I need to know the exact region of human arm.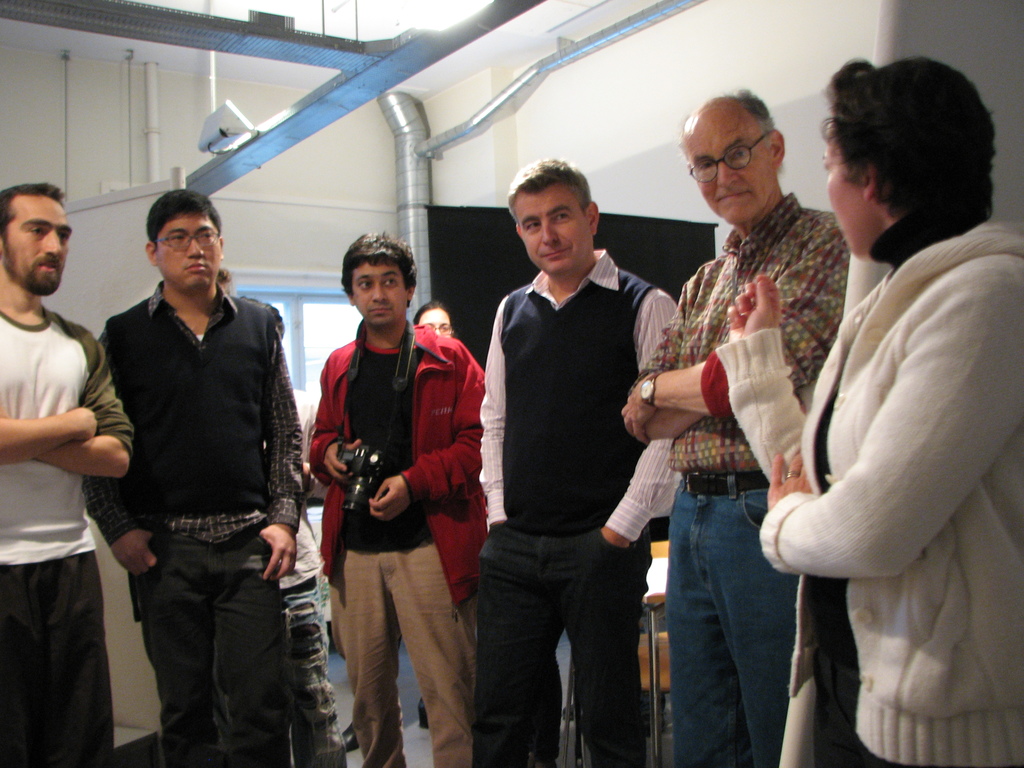
Region: rect(372, 360, 485, 522).
